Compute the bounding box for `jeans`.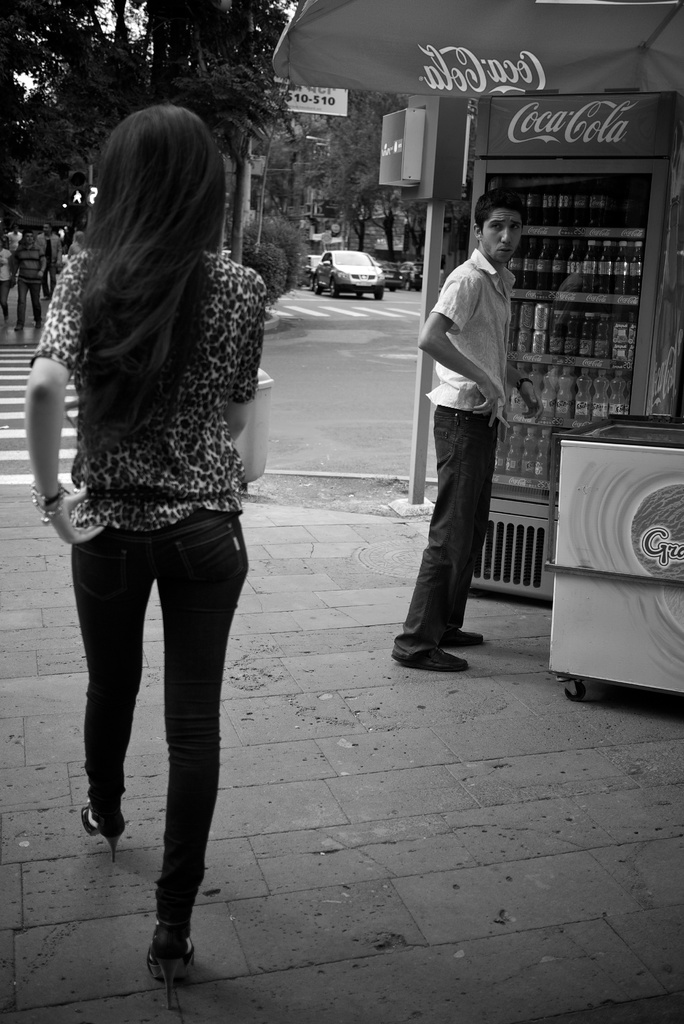
x1=64 y1=529 x2=249 y2=922.
